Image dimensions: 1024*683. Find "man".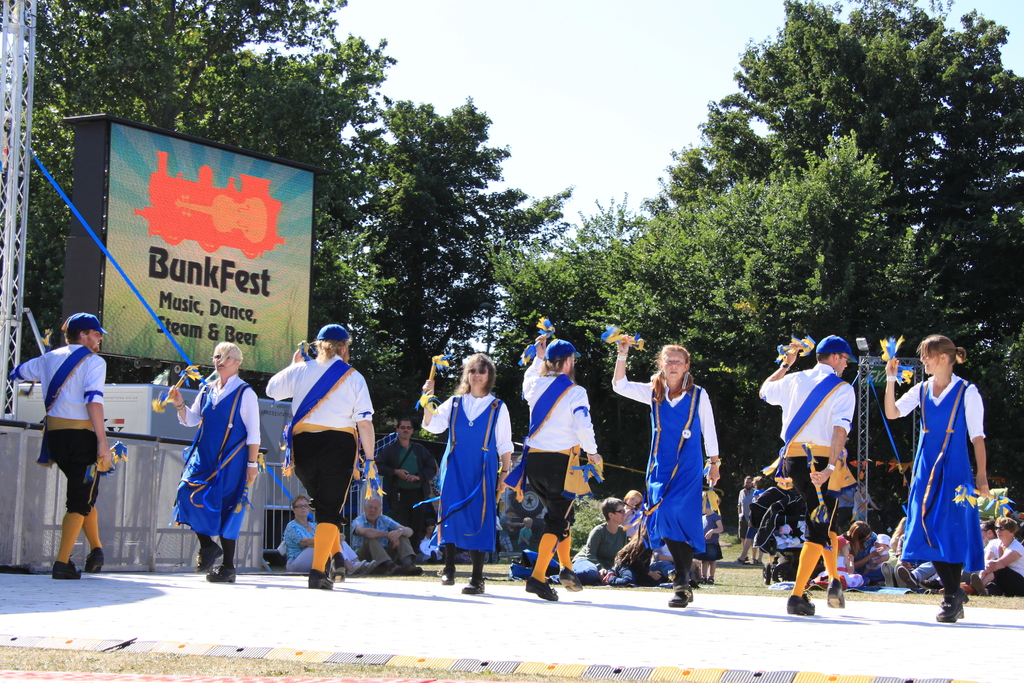
522:332:605:602.
